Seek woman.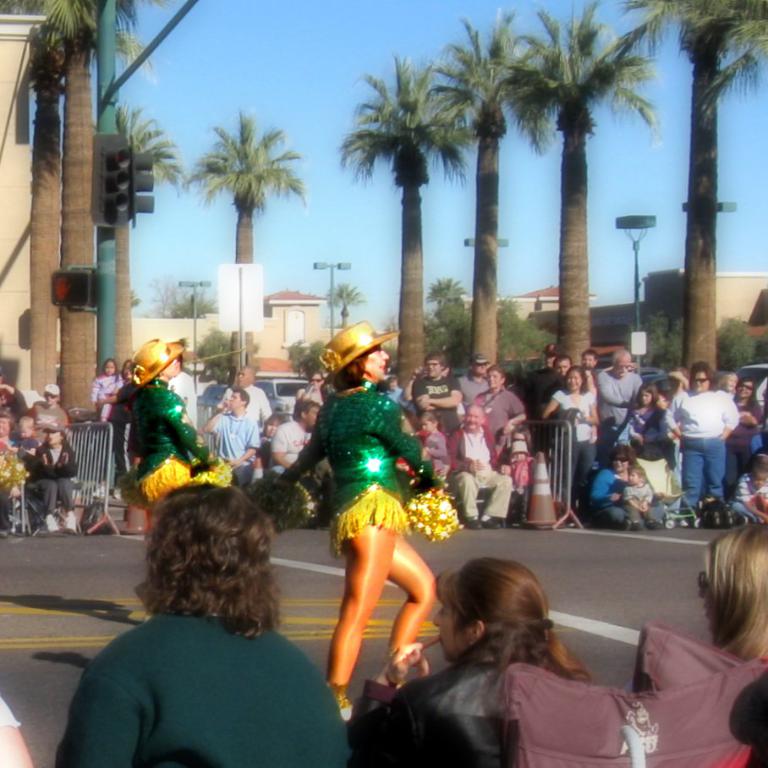
region(348, 559, 596, 767).
